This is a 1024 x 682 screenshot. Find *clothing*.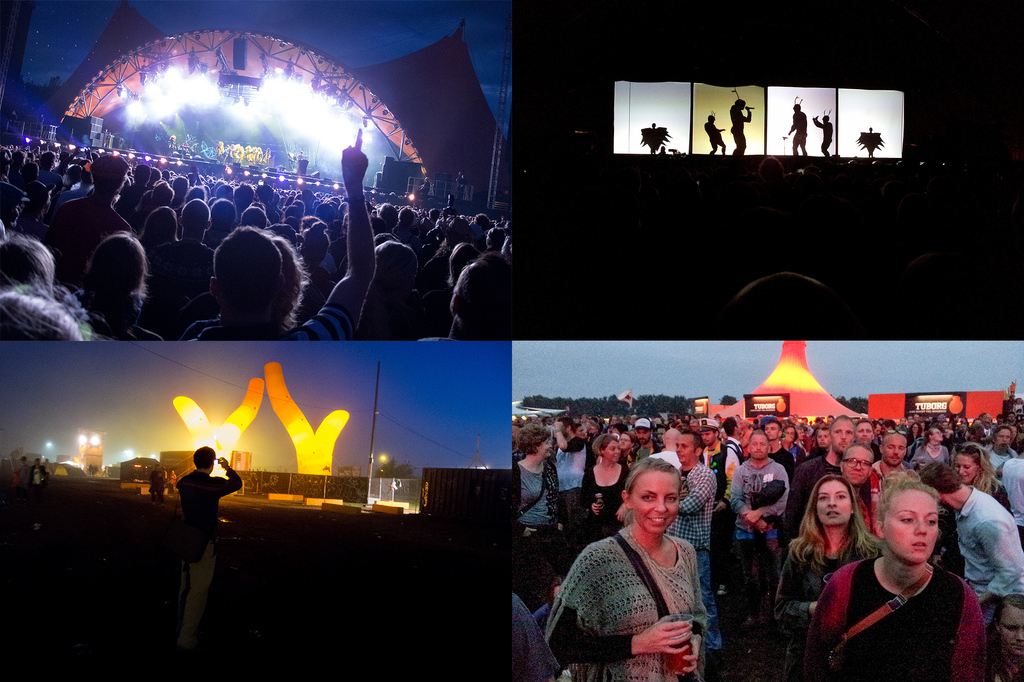
Bounding box: [706,445,742,531].
